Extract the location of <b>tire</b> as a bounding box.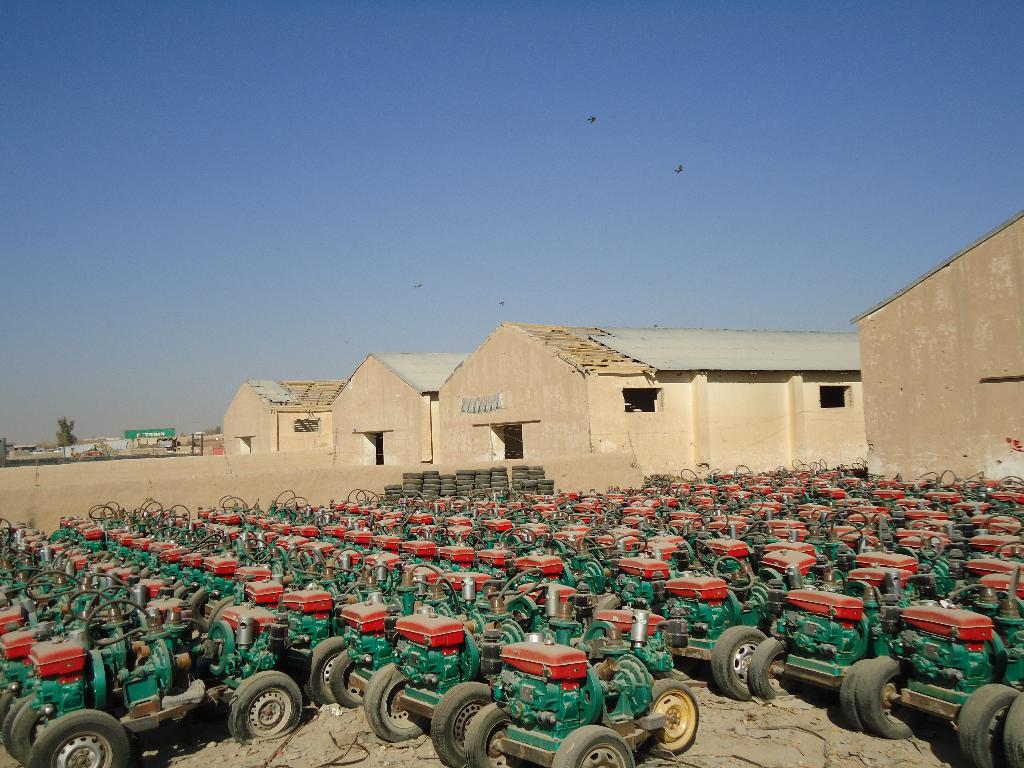
l=748, t=633, r=797, b=694.
